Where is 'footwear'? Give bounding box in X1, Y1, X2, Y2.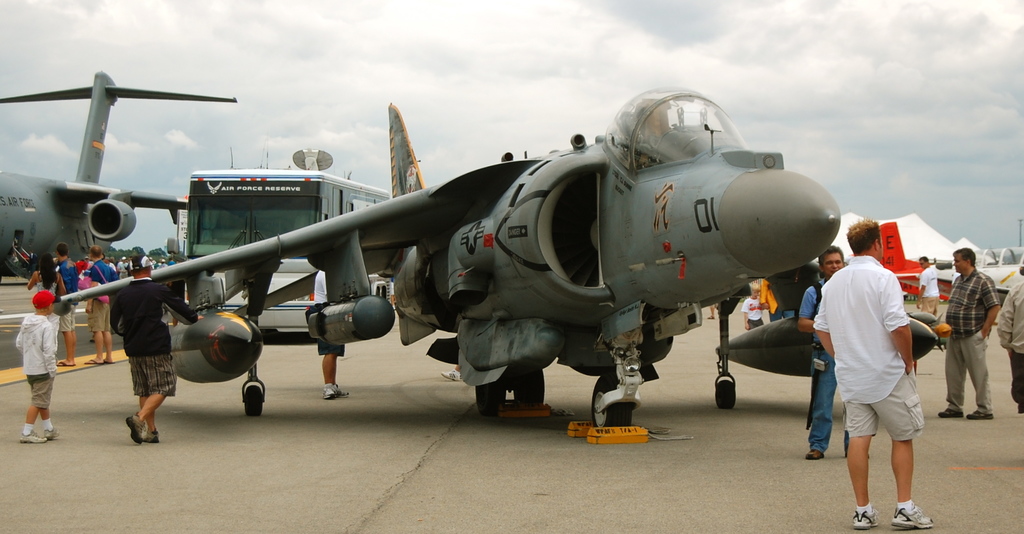
934, 410, 963, 419.
